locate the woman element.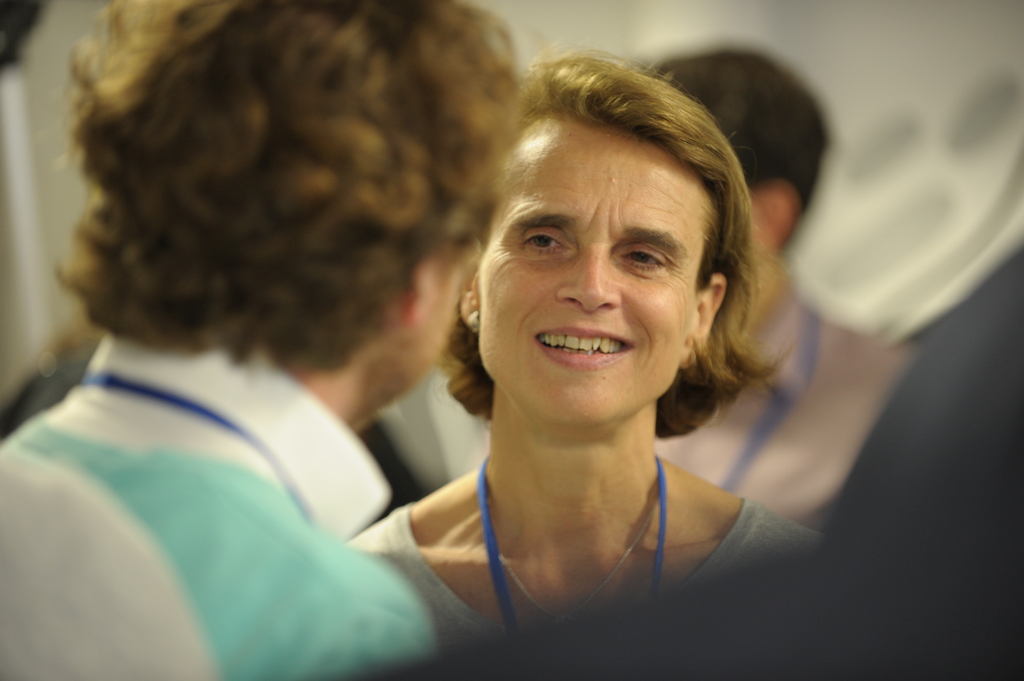
Element bbox: <bbox>341, 42, 822, 647</bbox>.
